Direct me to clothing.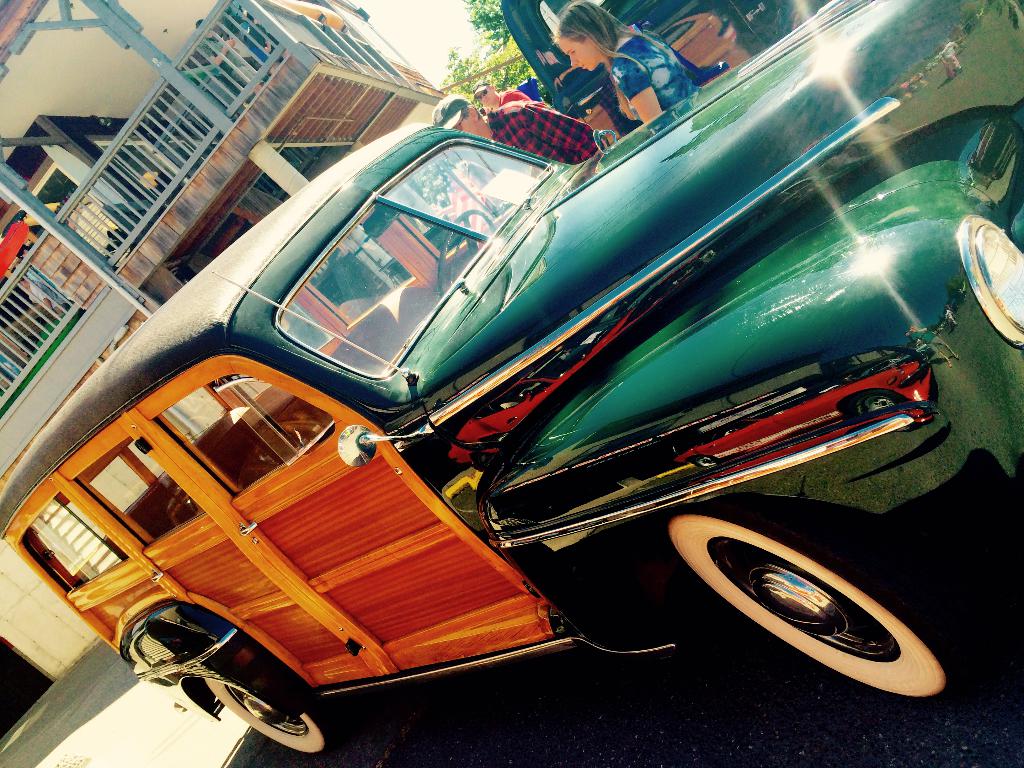
Direction: detection(480, 107, 607, 163).
